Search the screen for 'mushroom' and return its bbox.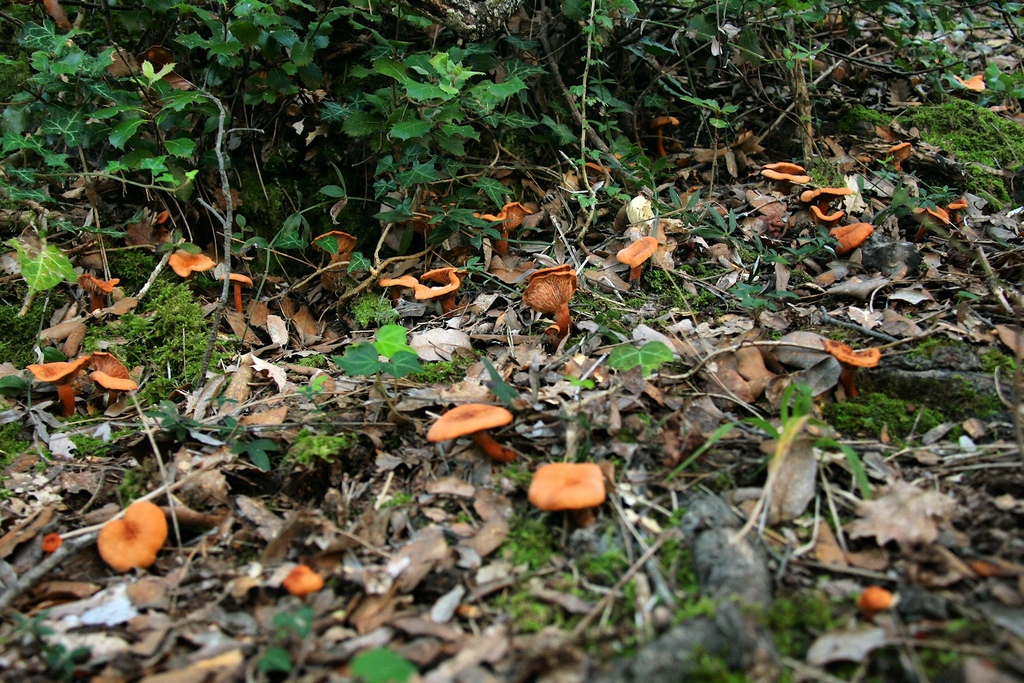
Found: <region>649, 111, 674, 159</region>.
